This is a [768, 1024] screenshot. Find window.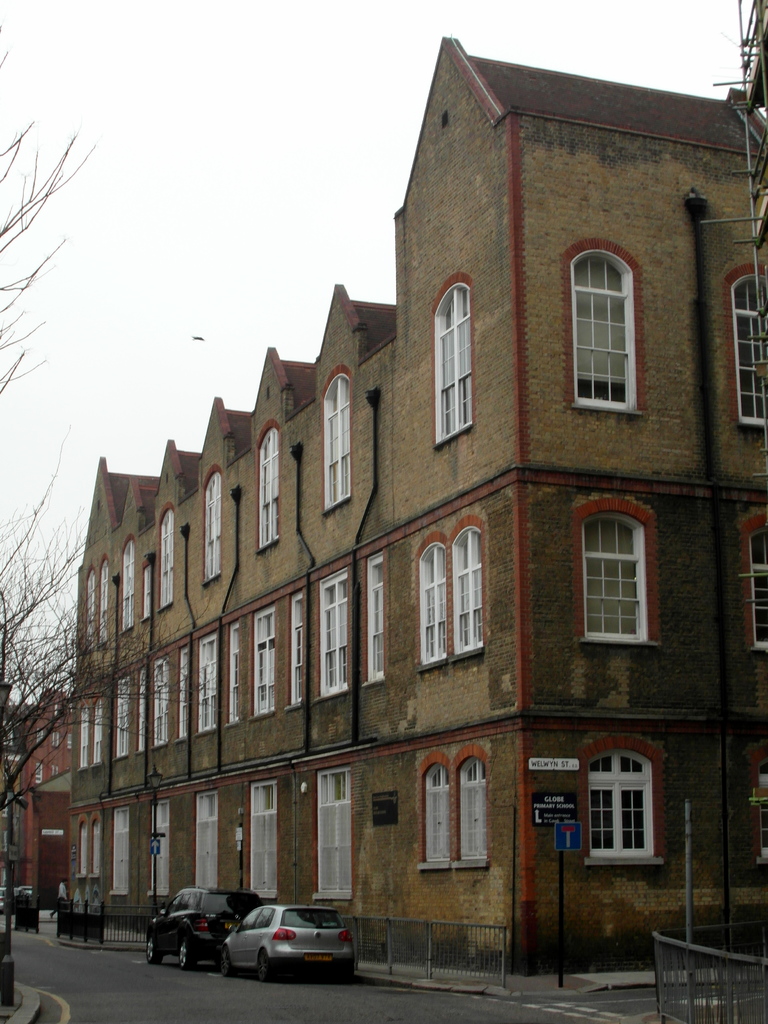
Bounding box: box=[415, 748, 455, 868].
